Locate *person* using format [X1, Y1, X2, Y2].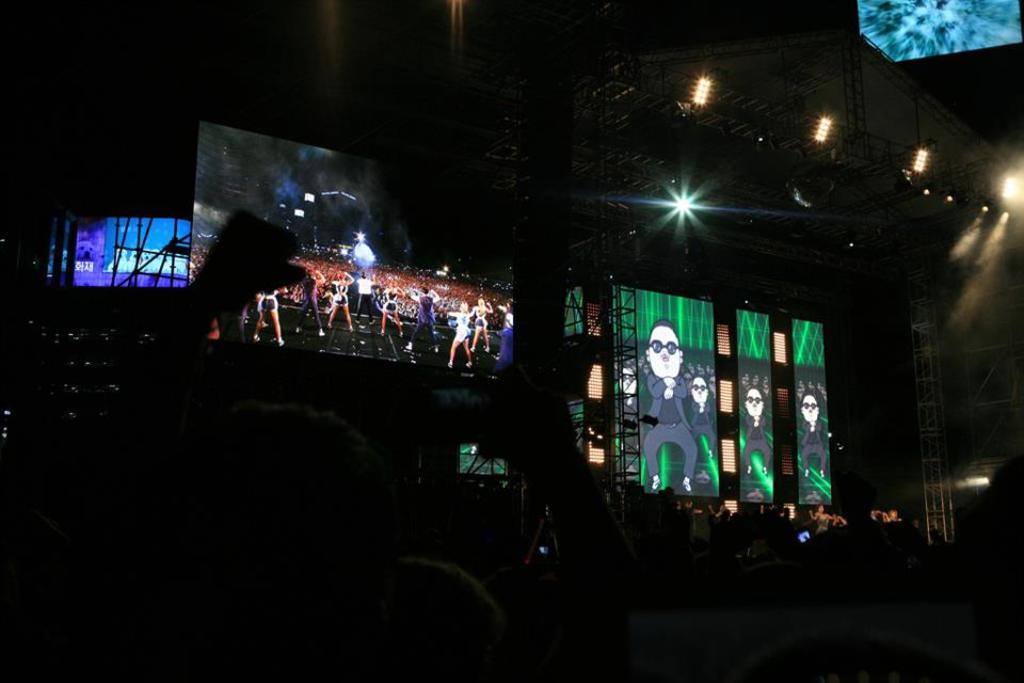
[809, 505, 837, 537].
